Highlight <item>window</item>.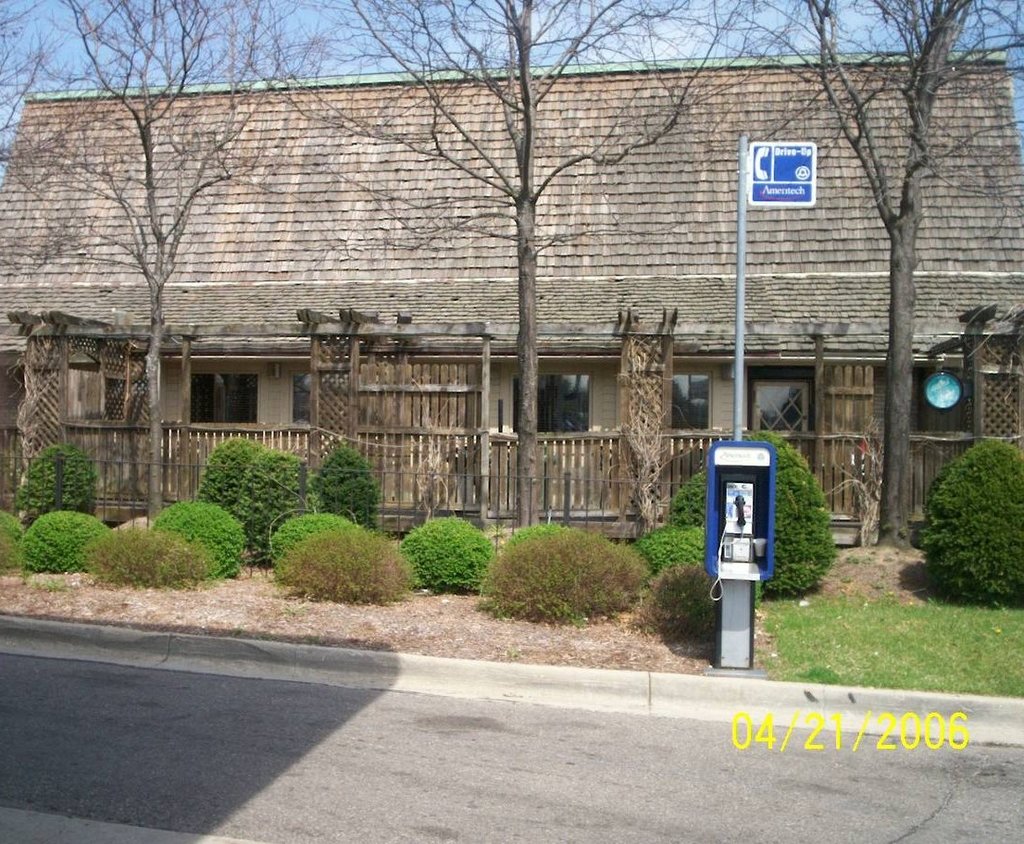
Highlighted region: [506, 369, 595, 433].
